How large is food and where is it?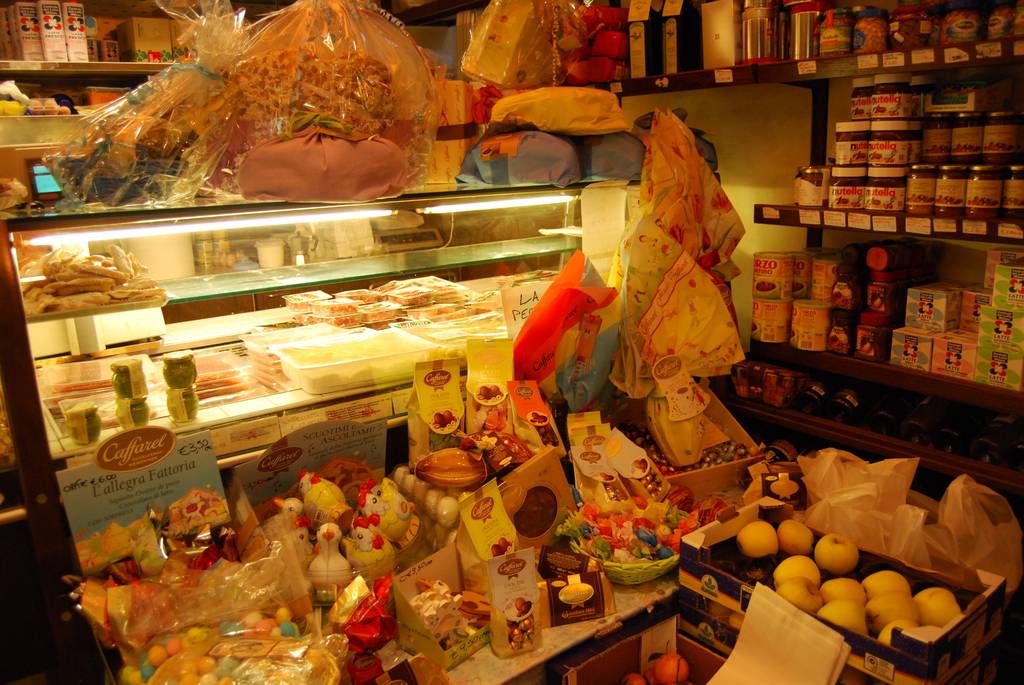
Bounding box: x1=819, y1=576, x2=872, y2=609.
